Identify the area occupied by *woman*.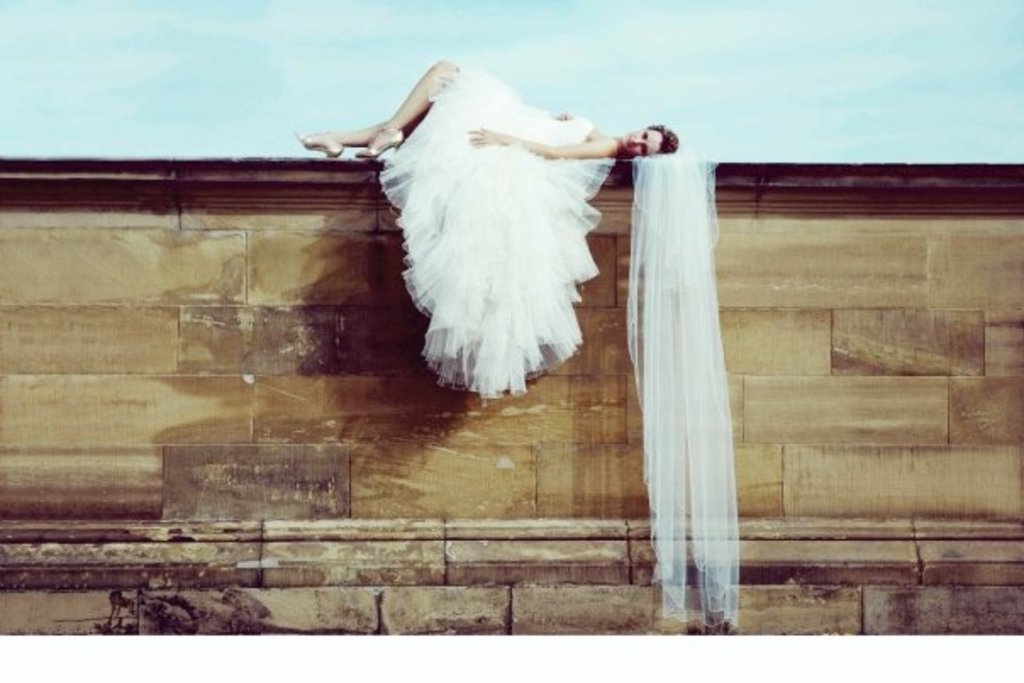
Area: BBox(292, 71, 700, 530).
